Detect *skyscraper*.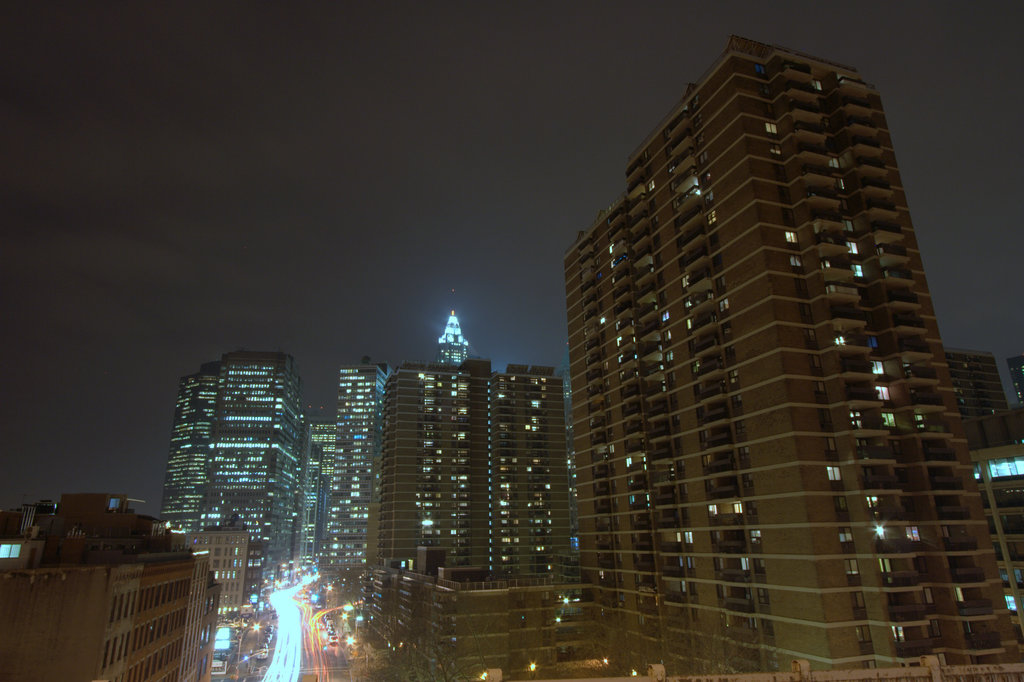
Detected at {"x1": 157, "y1": 346, "x2": 316, "y2": 589}.
